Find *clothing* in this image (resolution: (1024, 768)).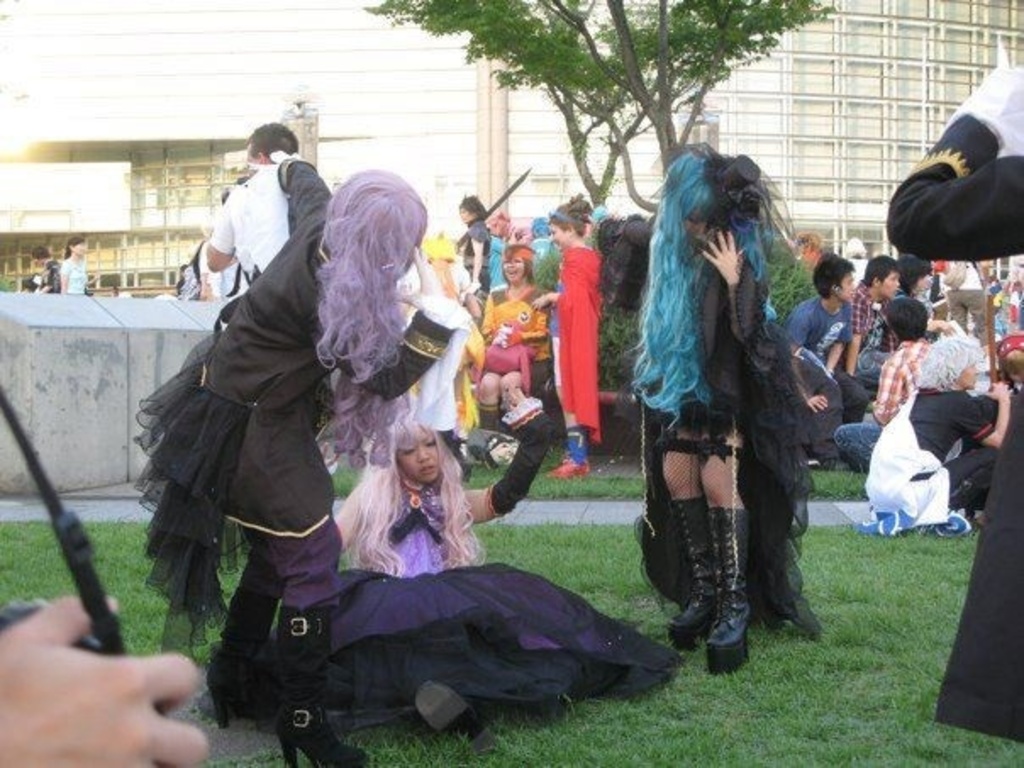
l=644, t=139, r=814, b=631.
